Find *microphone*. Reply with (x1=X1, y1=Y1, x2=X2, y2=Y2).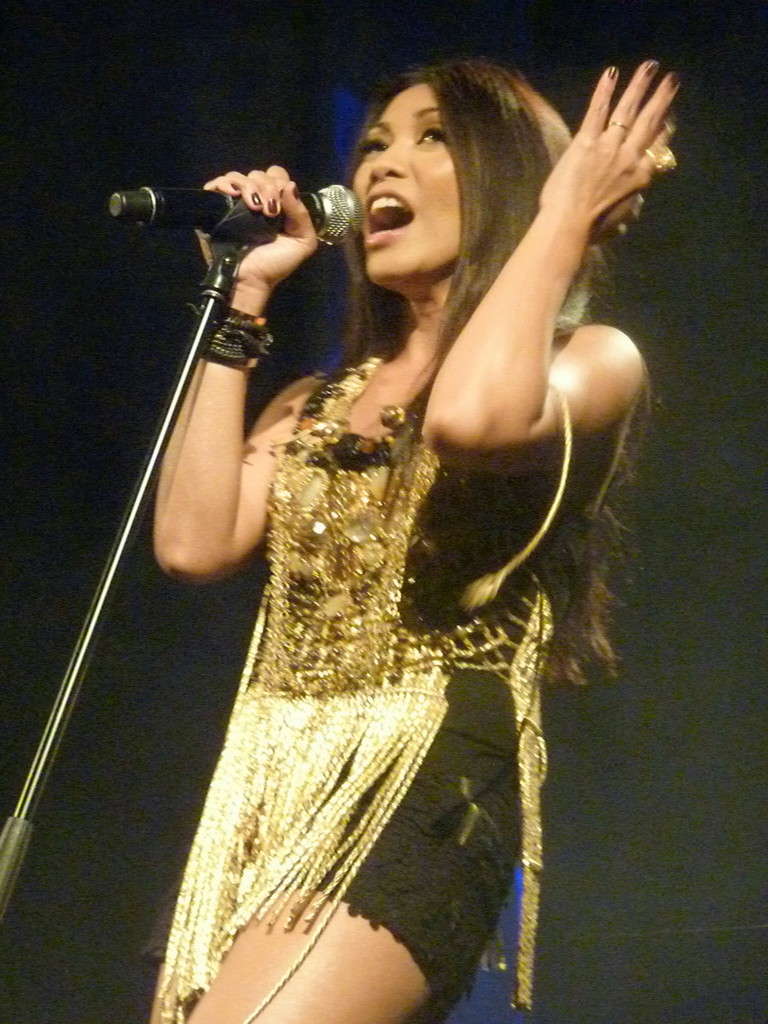
(x1=122, y1=157, x2=385, y2=263).
